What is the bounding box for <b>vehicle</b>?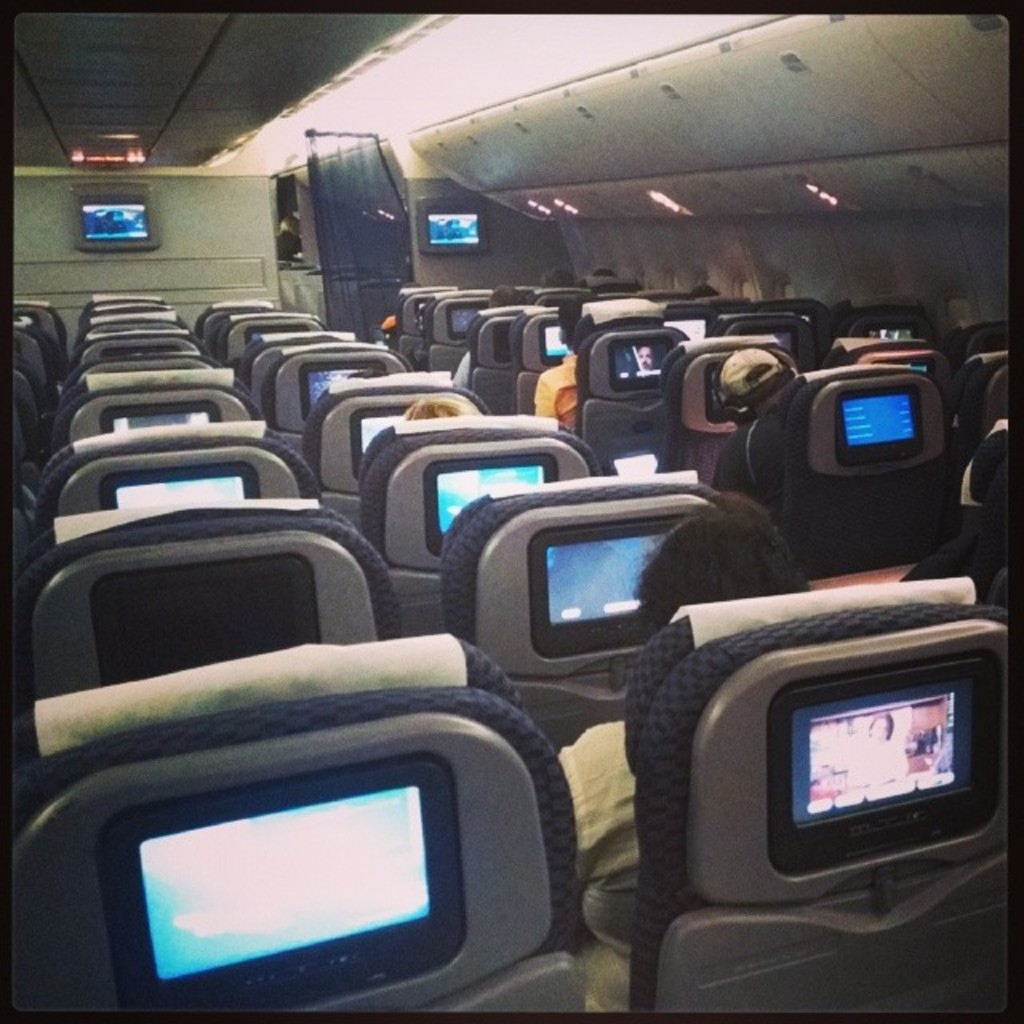
bbox=[0, 0, 1022, 1022].
